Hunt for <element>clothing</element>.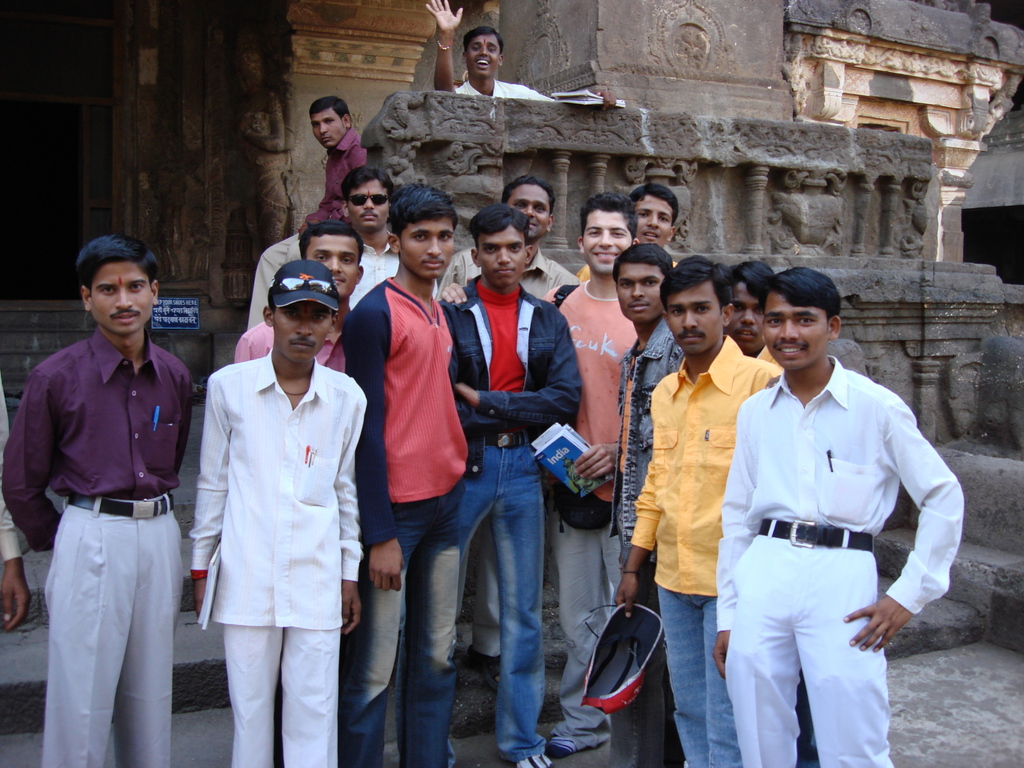
Hunted down at x1=344 y1=269 x2=480 y2=767.
